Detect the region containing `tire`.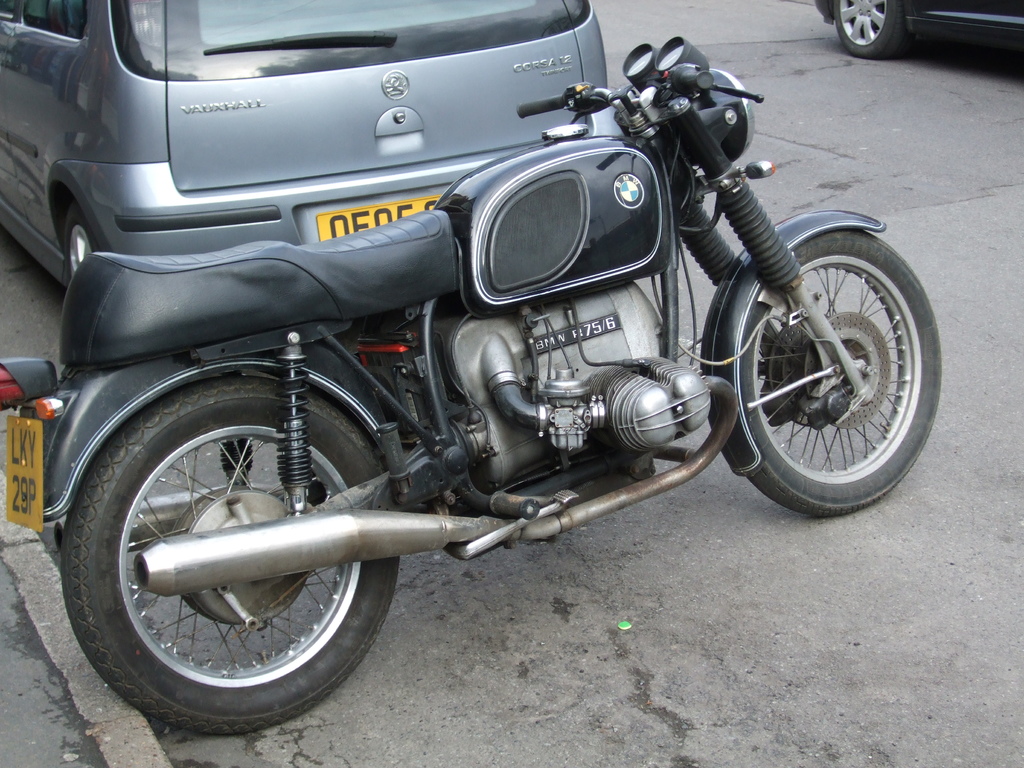
(left=834, top=0, right=913, bottom=58).
